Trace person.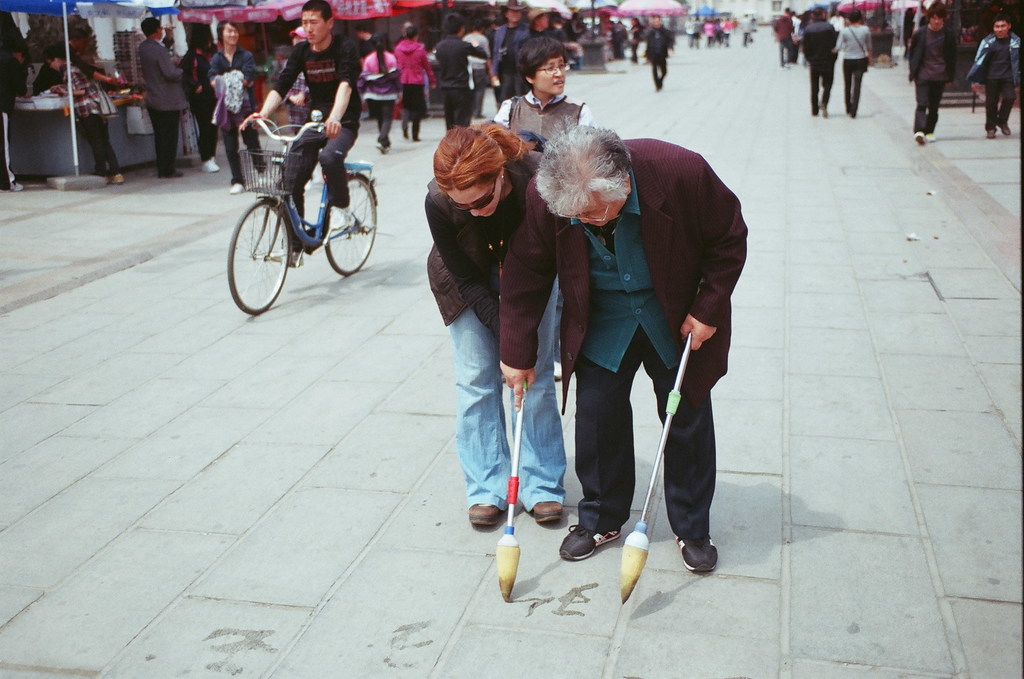
Traced to crop(391, 17, 437, 142).
